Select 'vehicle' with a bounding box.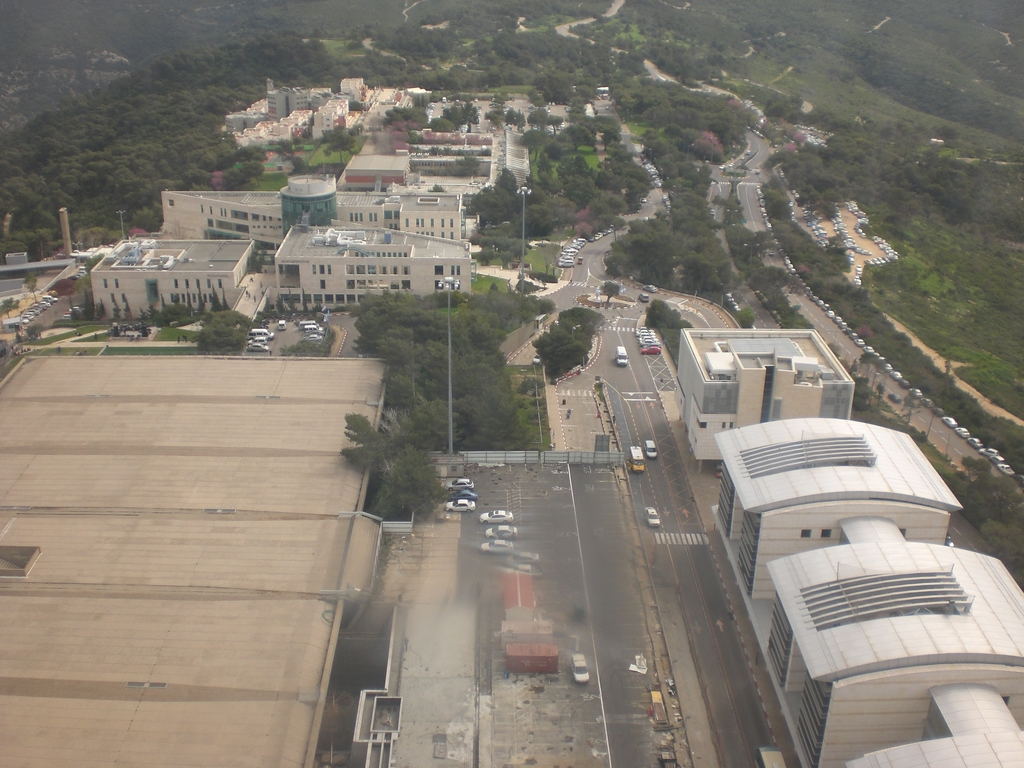
(x1=447, y1=486, x2=469, y2=501).
